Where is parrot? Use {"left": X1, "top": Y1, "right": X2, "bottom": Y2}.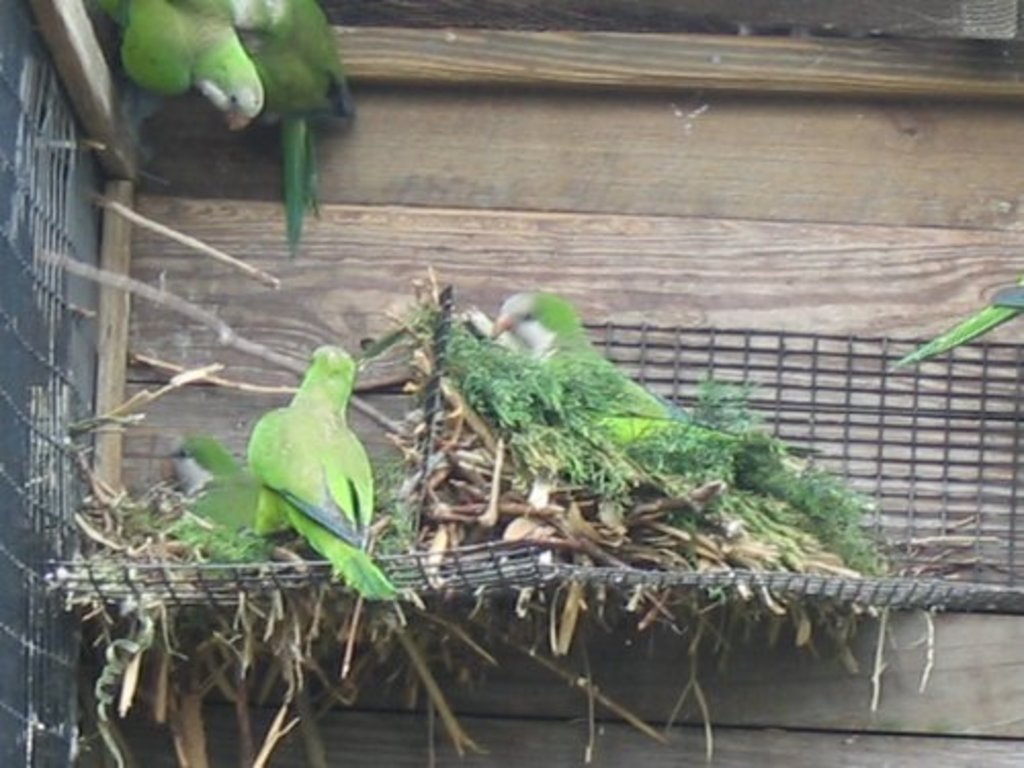
{"left": 88, "top": 0, "right": 266, "bottom": 129}.
